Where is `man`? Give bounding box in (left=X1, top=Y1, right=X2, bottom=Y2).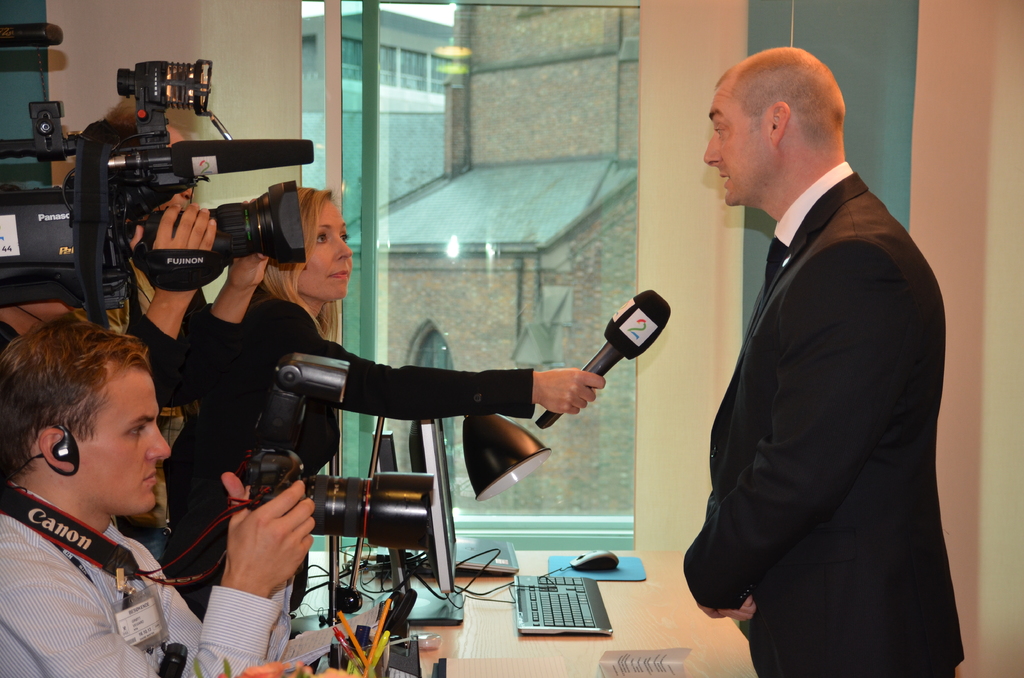
(left=664, top=24, right=945, bottom=677).
